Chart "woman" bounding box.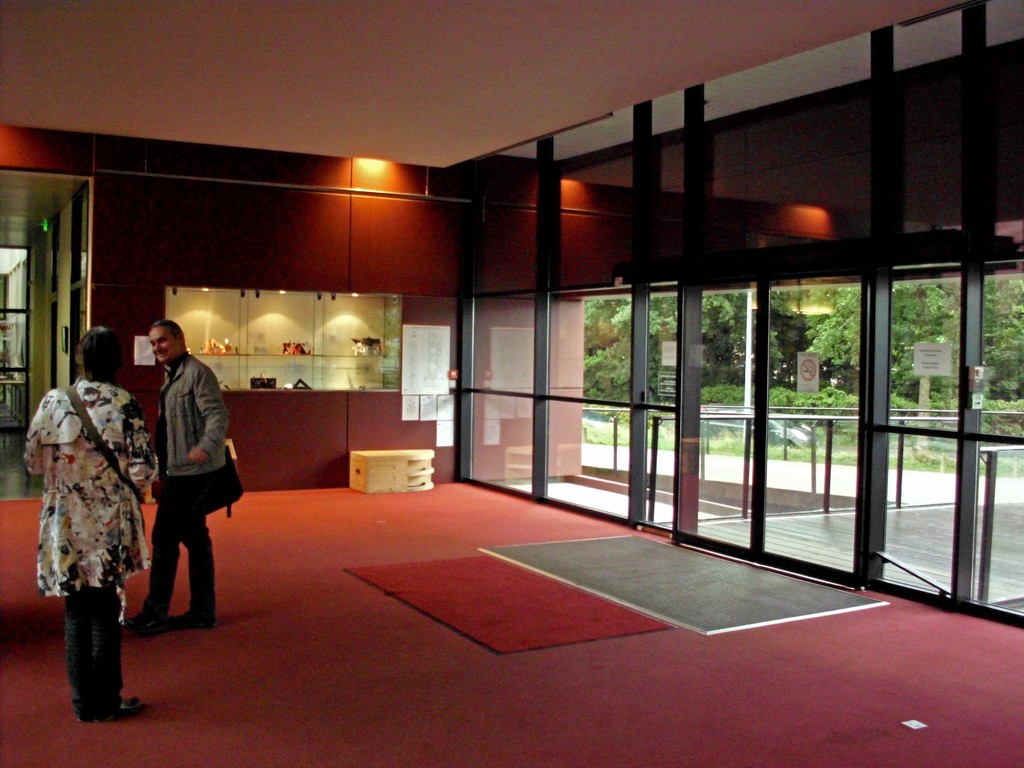
Charted: <region>24, 336, 141, 710</region>.
